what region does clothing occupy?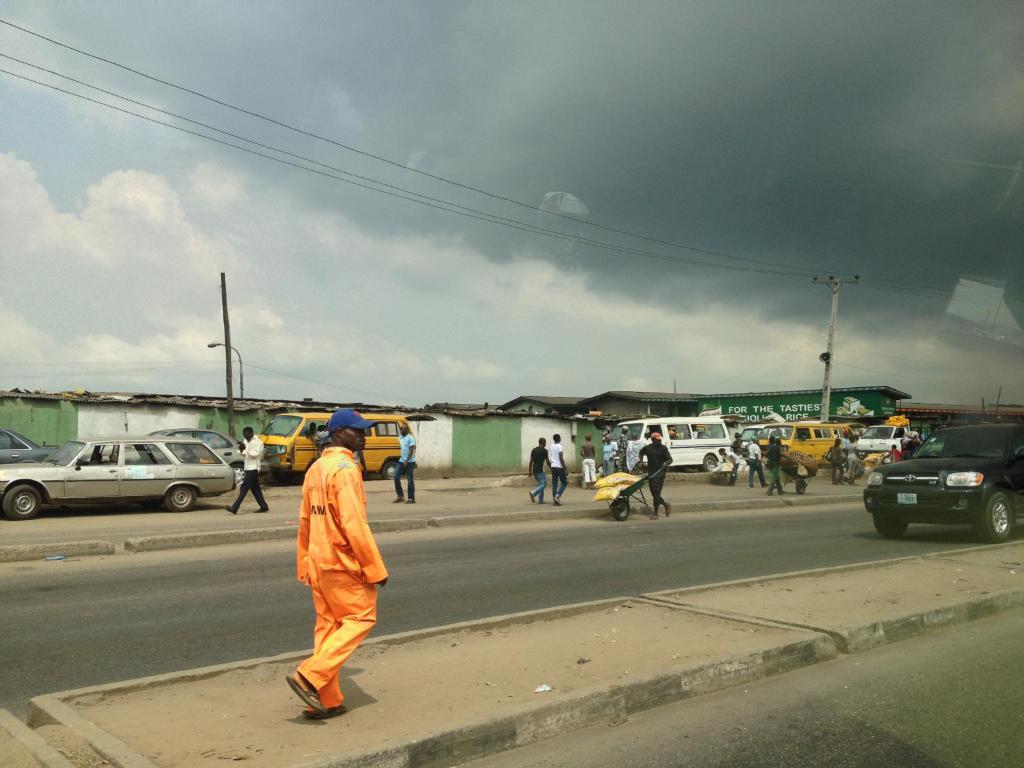
Rect(529, 441, 547, 502).
